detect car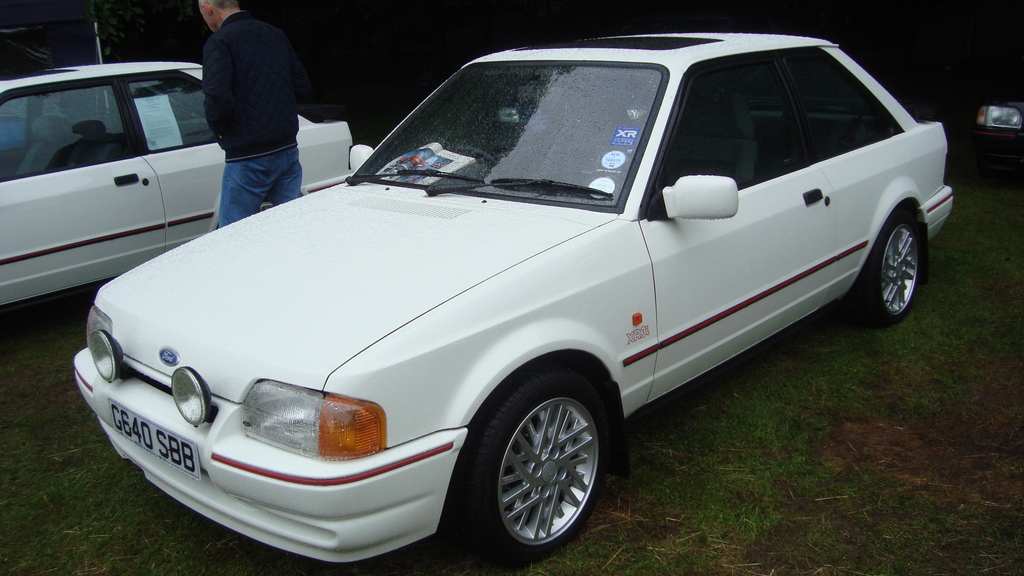
968/0/1023/173
